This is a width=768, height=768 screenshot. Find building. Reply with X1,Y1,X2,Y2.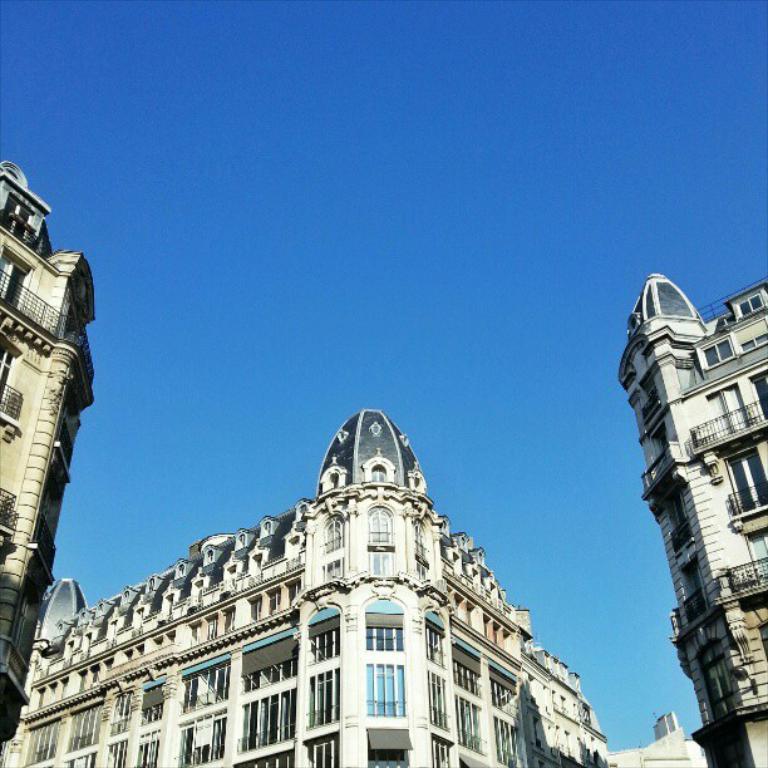
0,163,95,740.
